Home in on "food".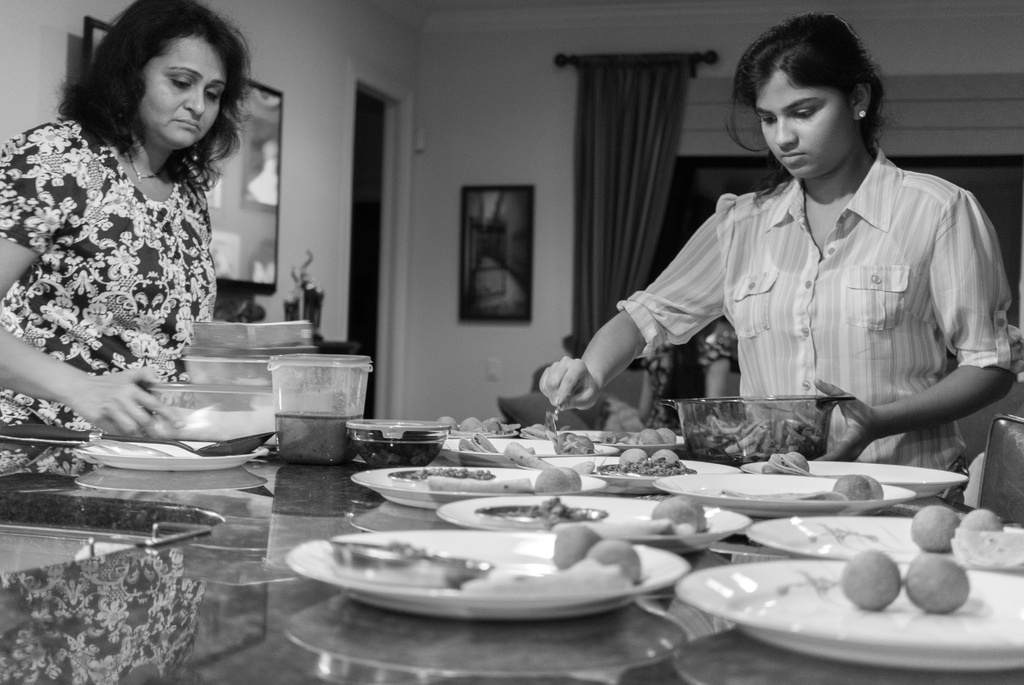
Homed in at [764,453,811,478].
